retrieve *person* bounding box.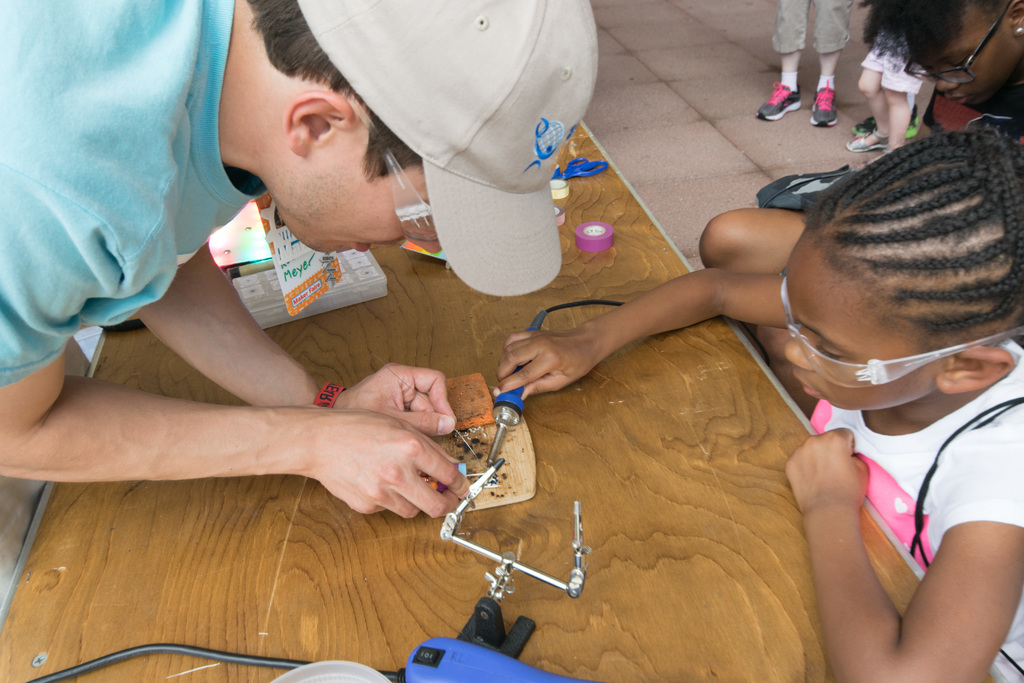
Bounding box: bbox=(0, 0, 598, 521).
